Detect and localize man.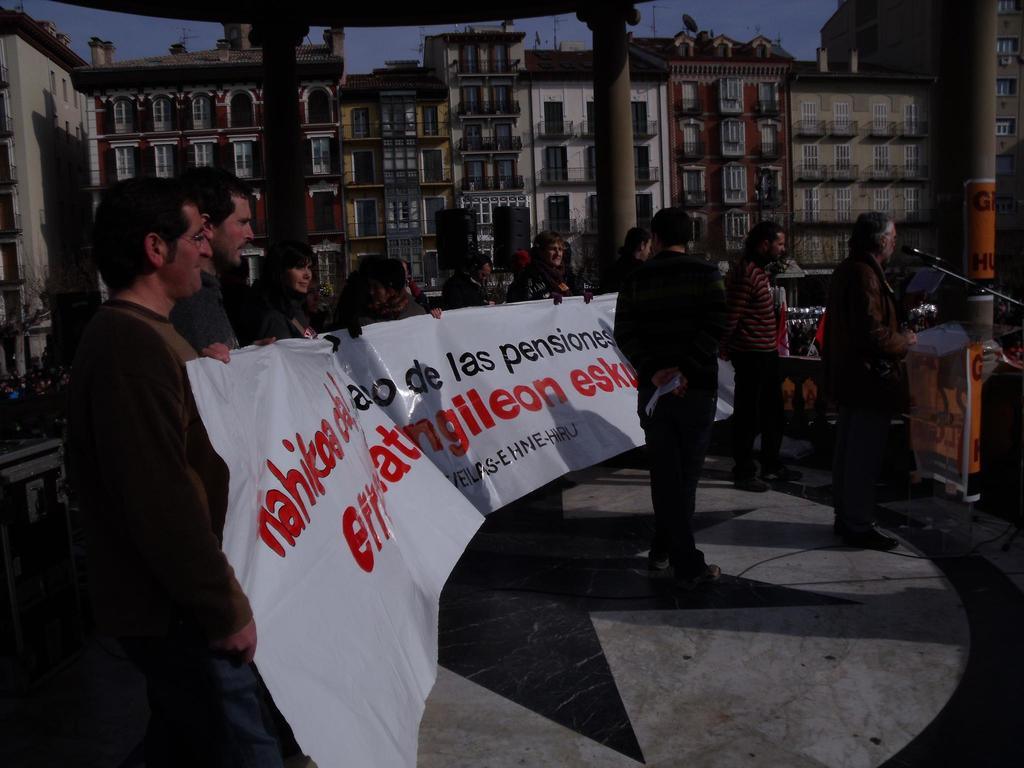
Localized at box=[821, 216, 914, 556].
